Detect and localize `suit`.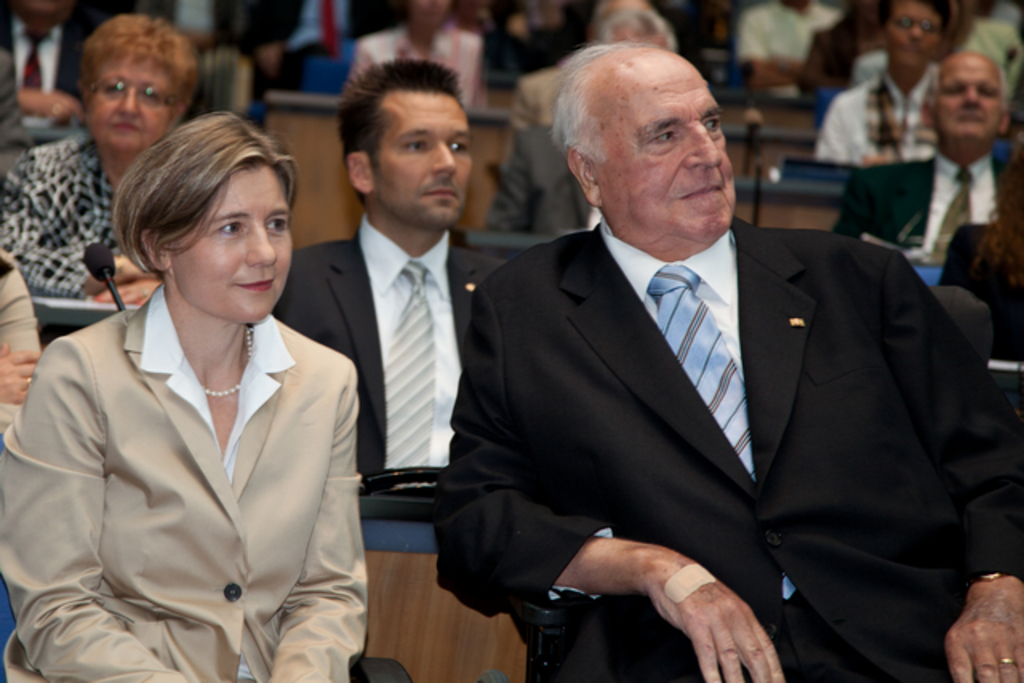
Localized at Rect(0, 21, 85, 118).
